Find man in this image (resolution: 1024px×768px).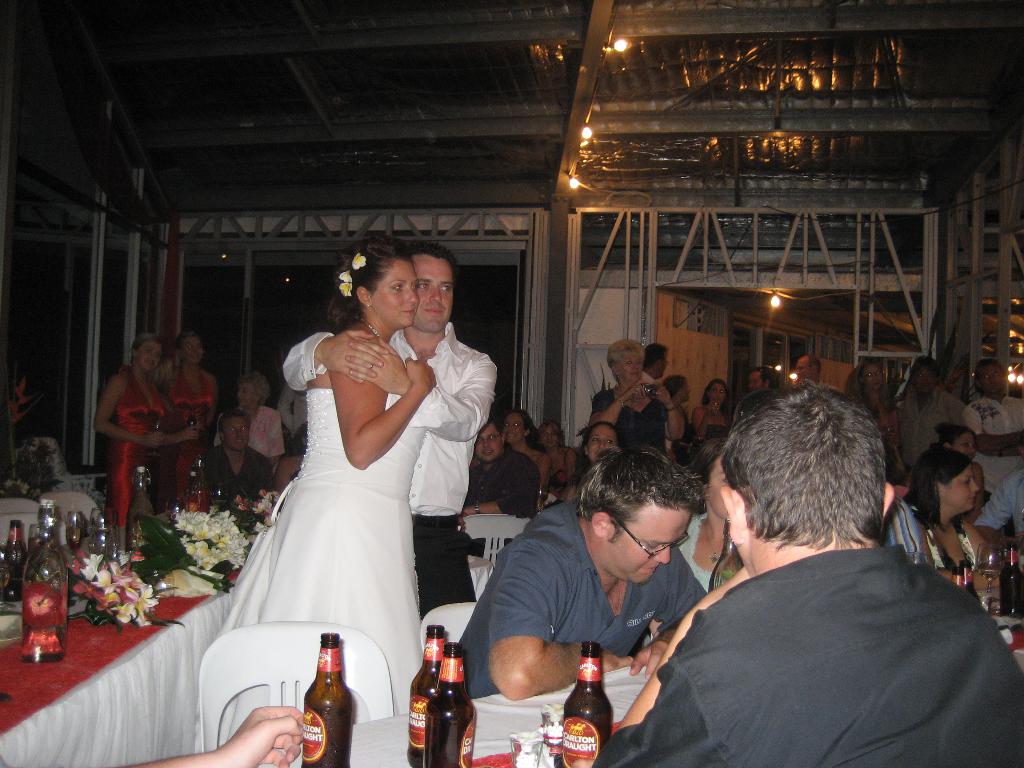
[left=284, top=241, right=500, bottom=621].
